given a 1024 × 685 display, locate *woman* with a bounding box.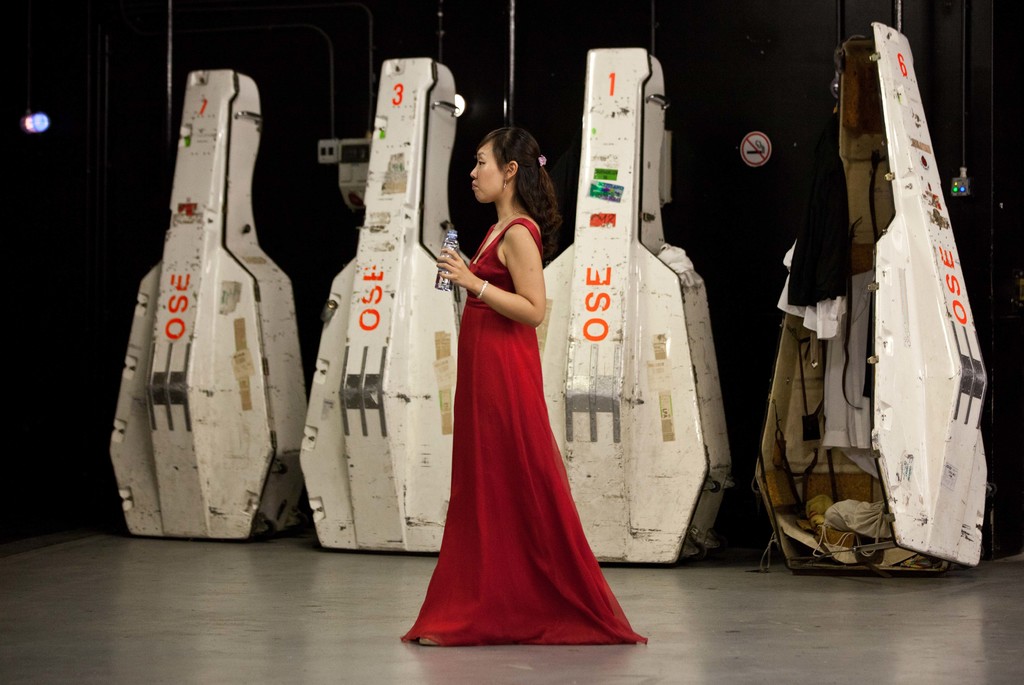
Located: box(392, 127, 666, 655).
